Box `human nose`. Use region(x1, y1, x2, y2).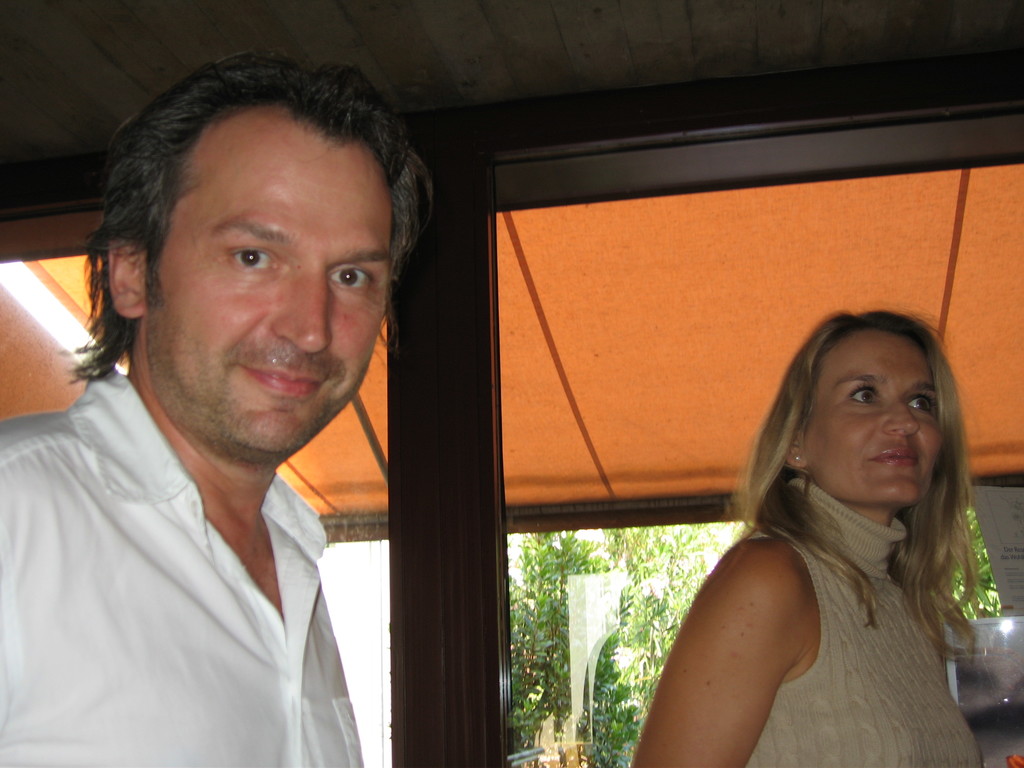
region(269, 267, 336, 353).
